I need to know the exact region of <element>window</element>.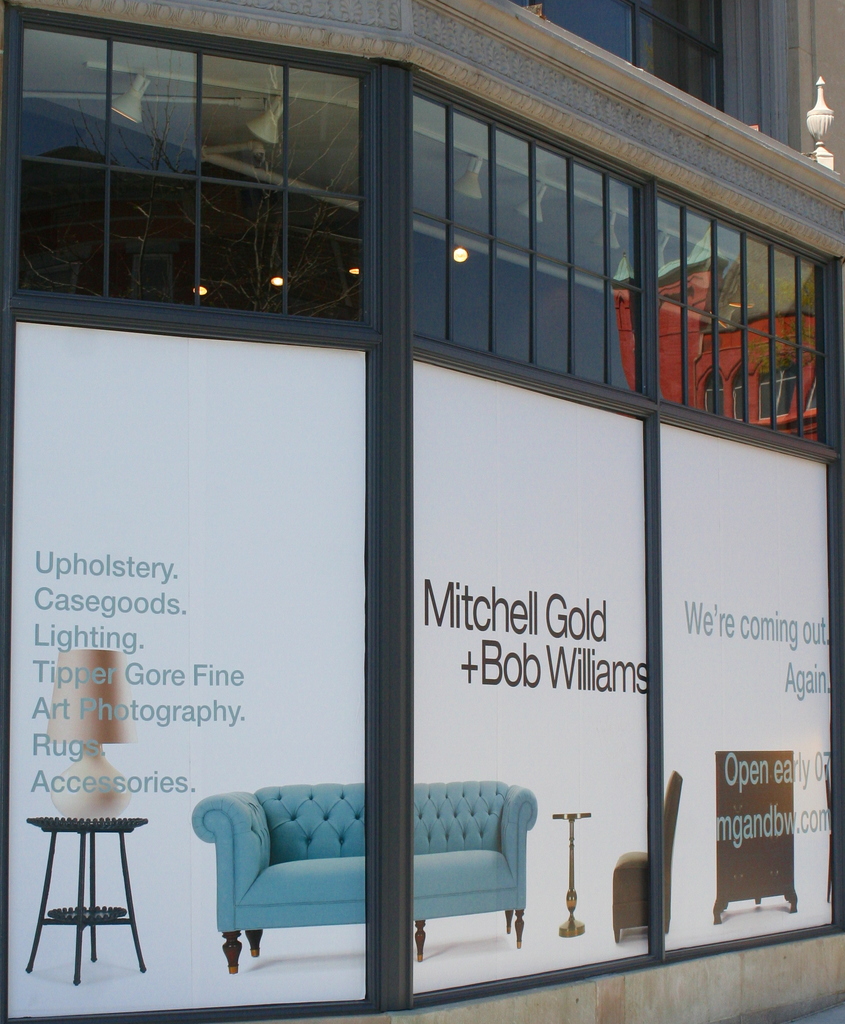
Region: <region>511, 0, 793, 146</region>.
